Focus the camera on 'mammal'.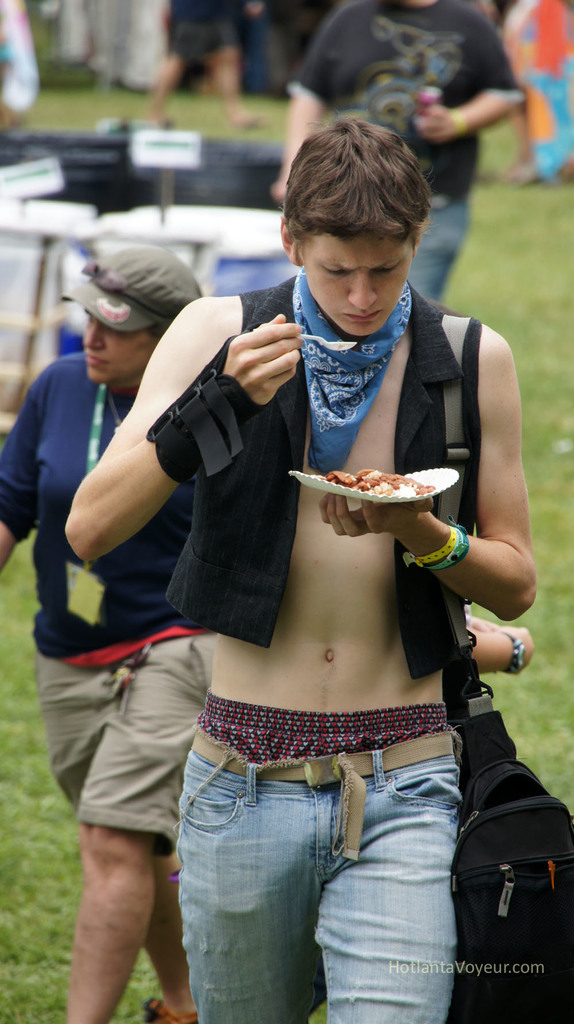
Focus region: 461 602 535 681.
